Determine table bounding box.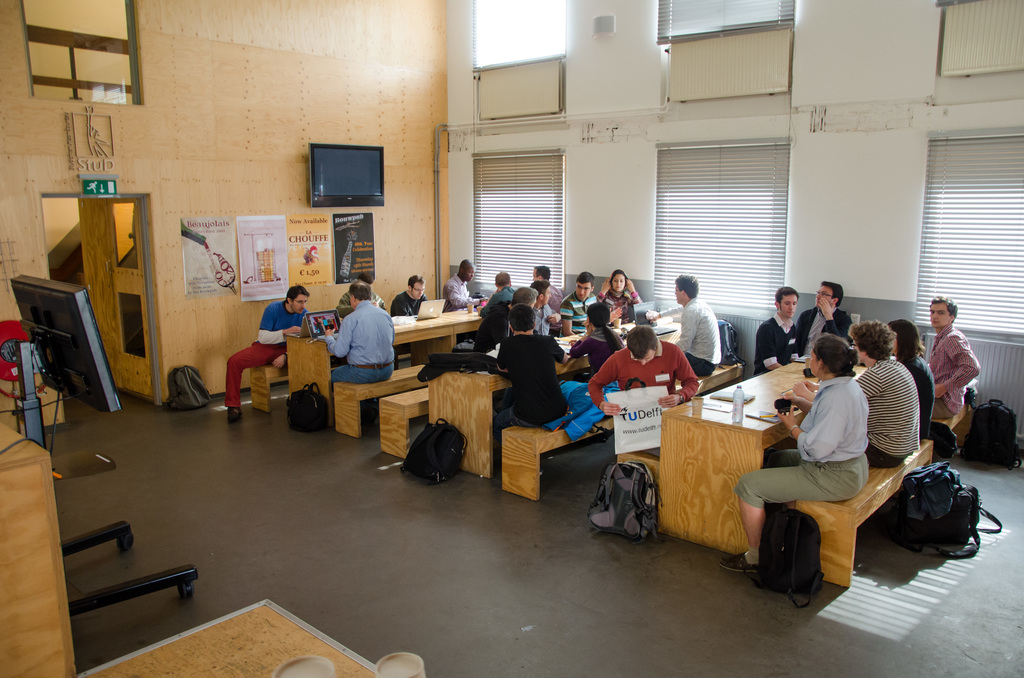
Determined: [left=432, top=315, right=681, bottom=482].
